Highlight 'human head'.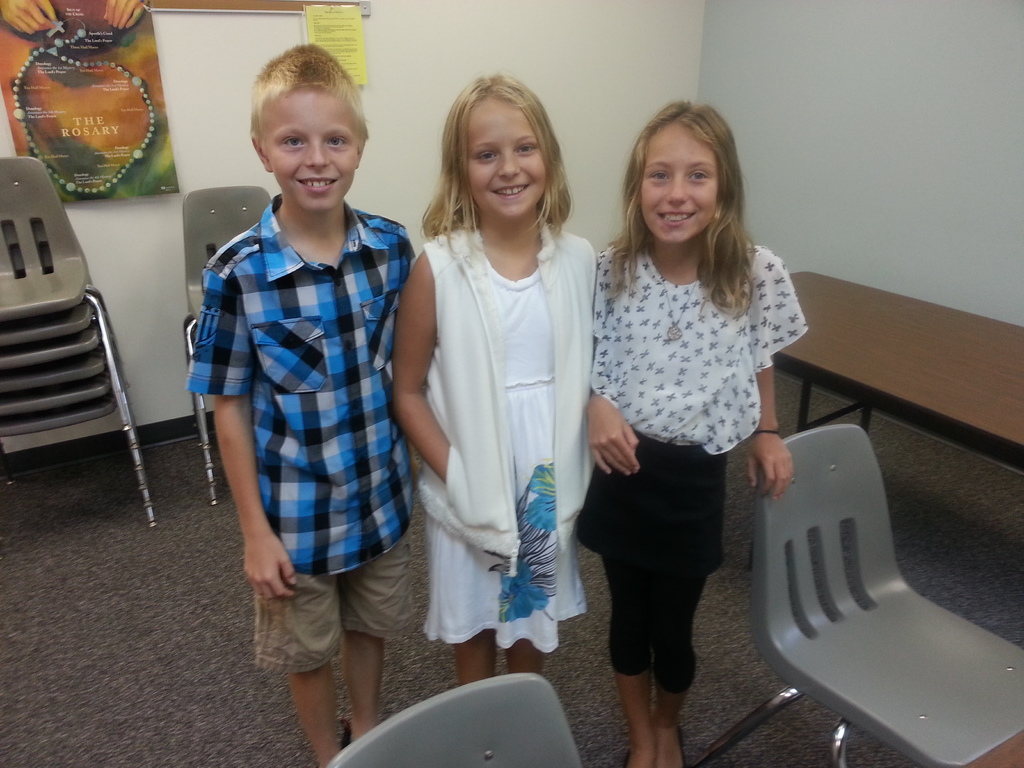
Highlighted region: [x1=633, y1=98, x2=743, y2=246].
